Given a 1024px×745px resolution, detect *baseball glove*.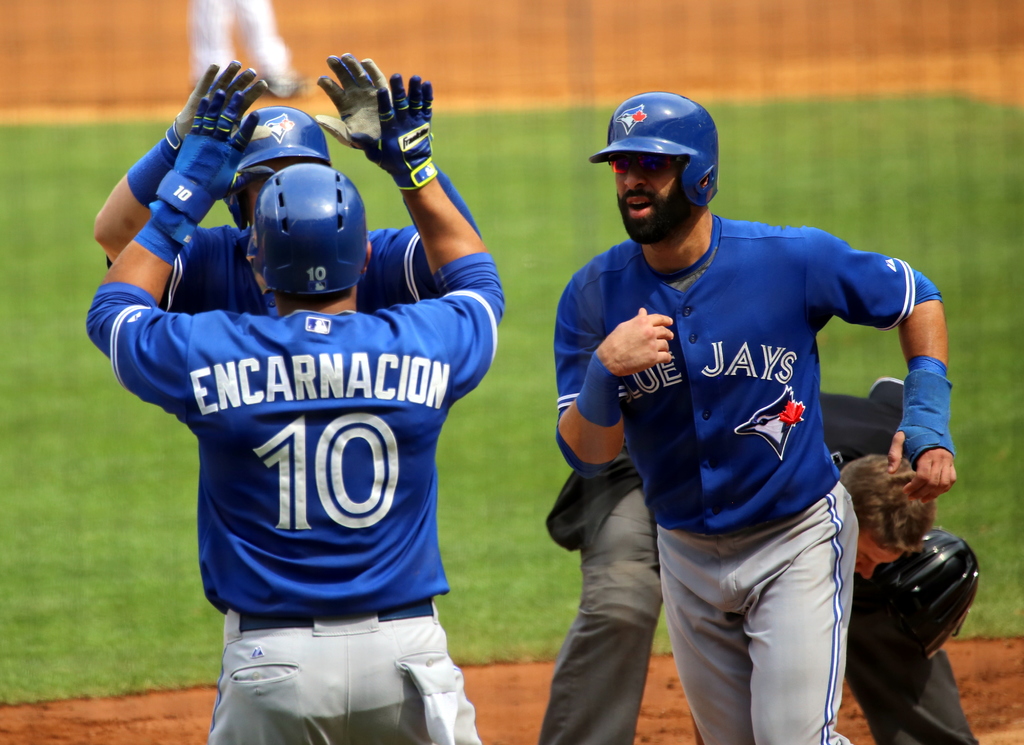
349 65 438 195.
